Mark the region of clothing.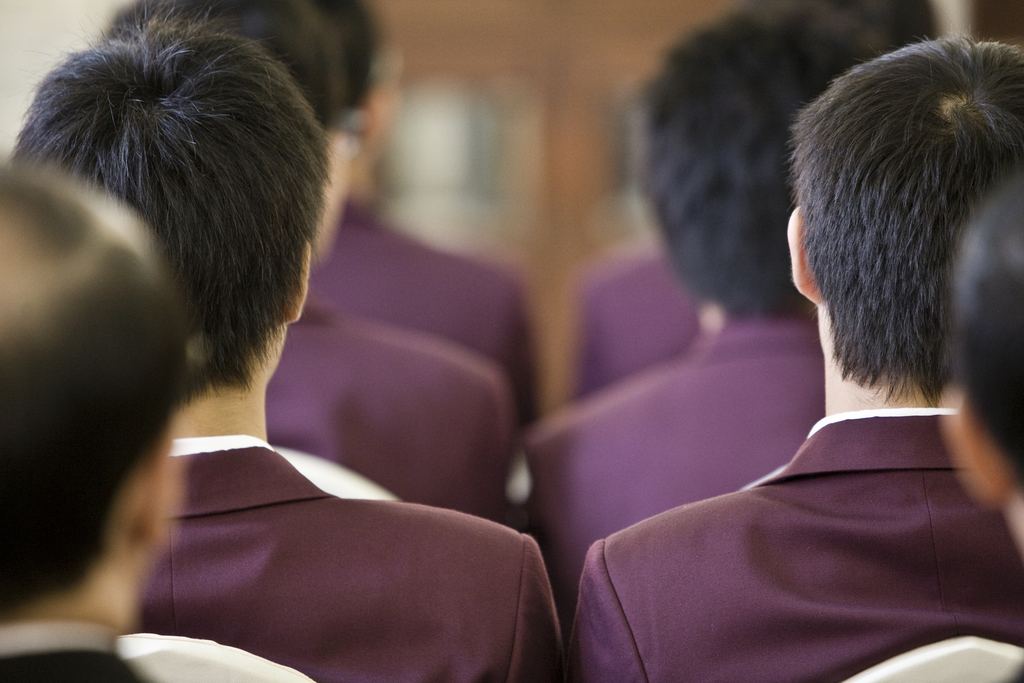
Region: box=[566, 234, 687, 398].
